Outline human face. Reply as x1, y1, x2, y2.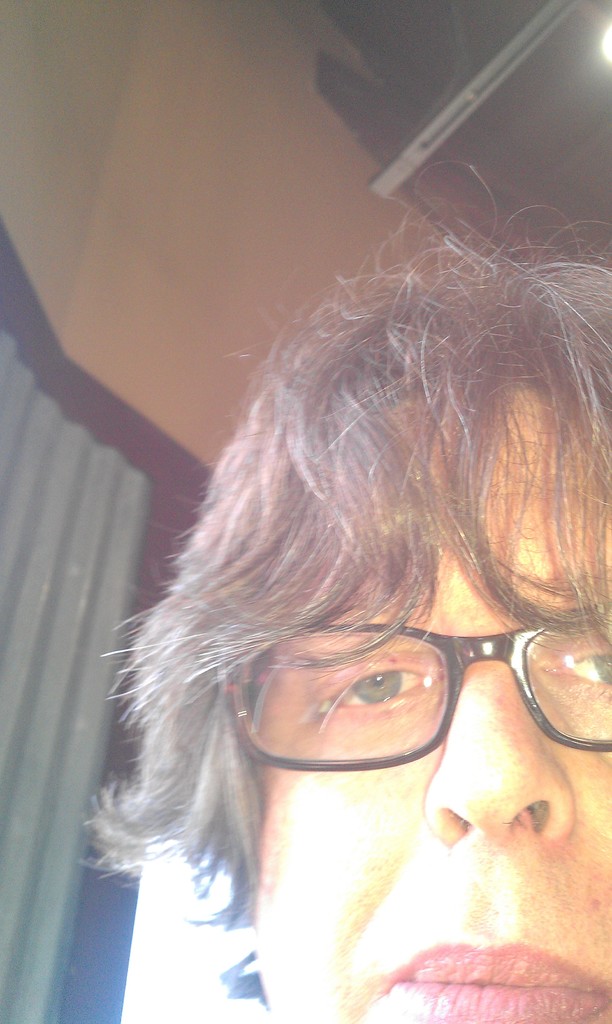
248, 375, 611, 1022.
